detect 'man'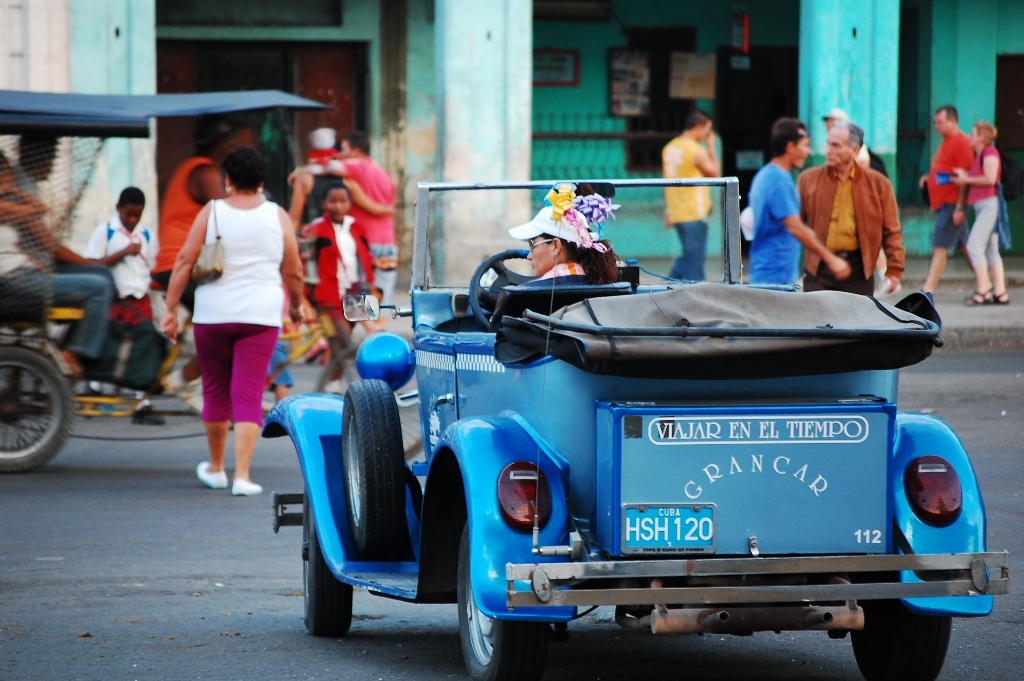
pyautogui.locateOnScreen(288, 132, 404, 317)
